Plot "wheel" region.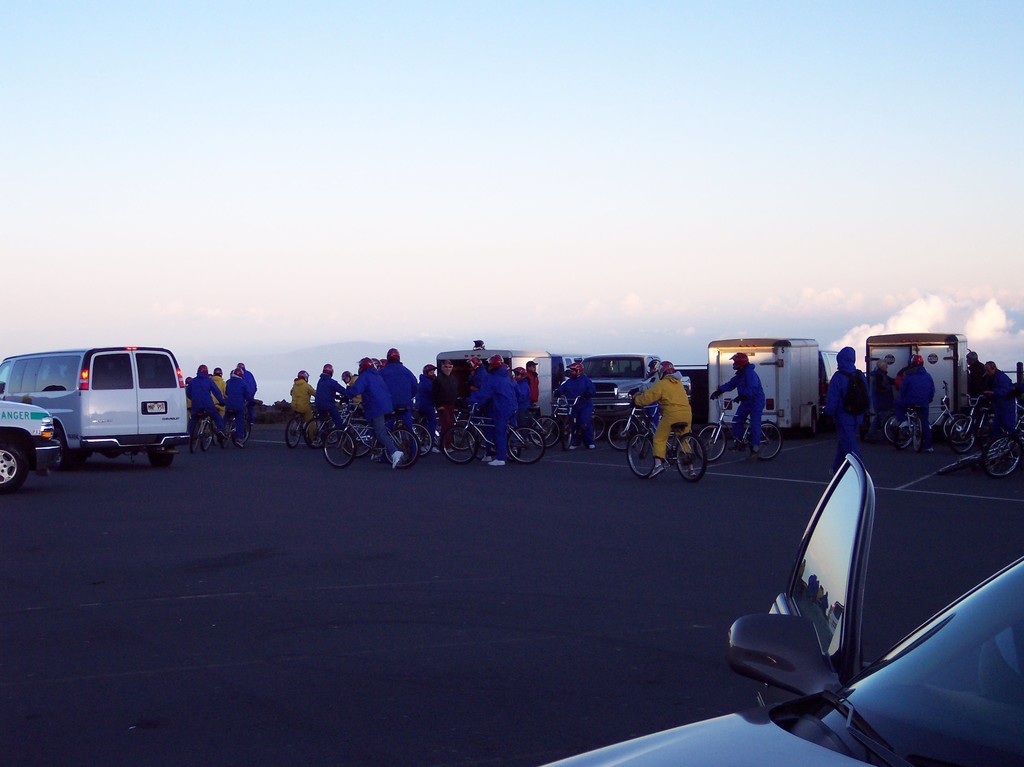
Plotted at rect(444, 421, 479, 462).
